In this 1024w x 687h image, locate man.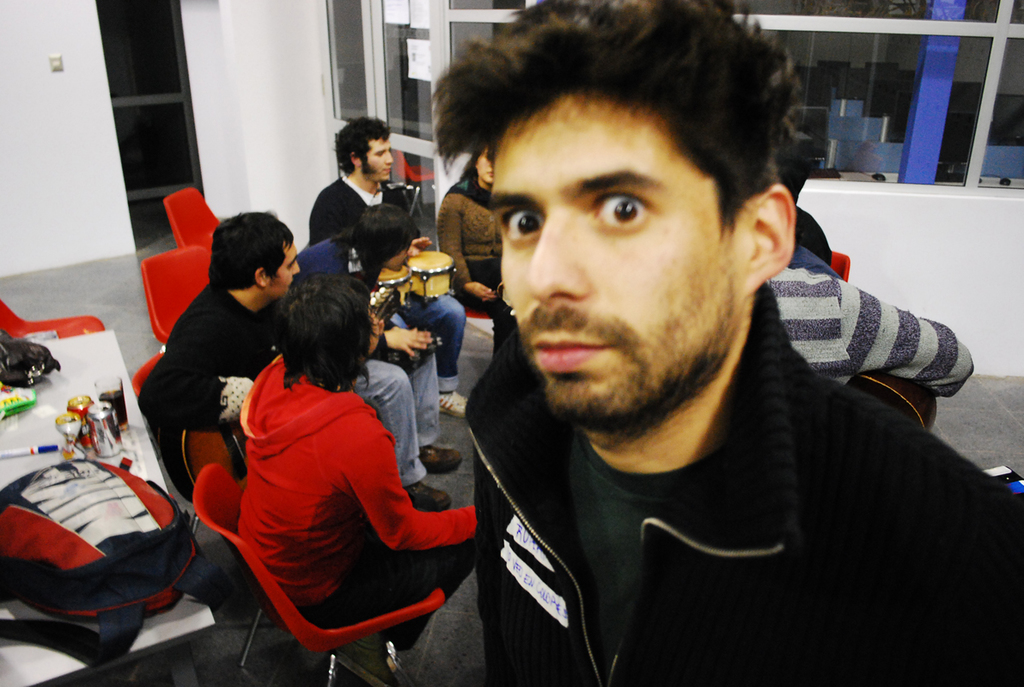
Bounding box: [x1=303, y1=119, x2=470, y2=417].
